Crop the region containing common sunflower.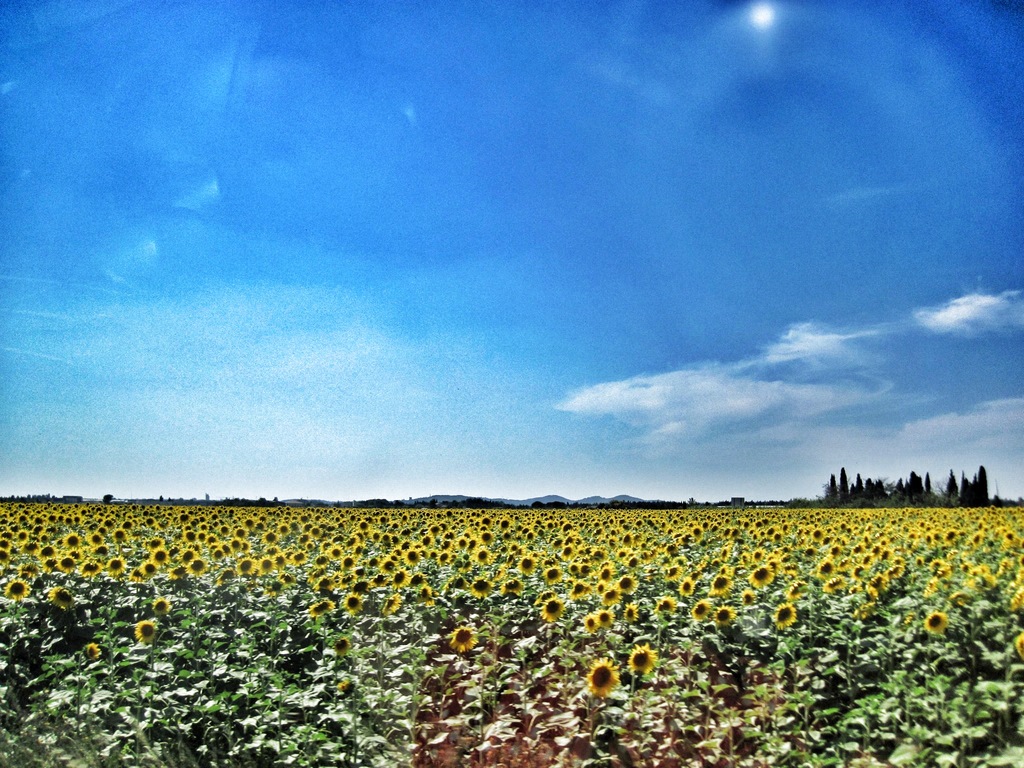
Crop region: l=630, t=642, r=660, b=675.
